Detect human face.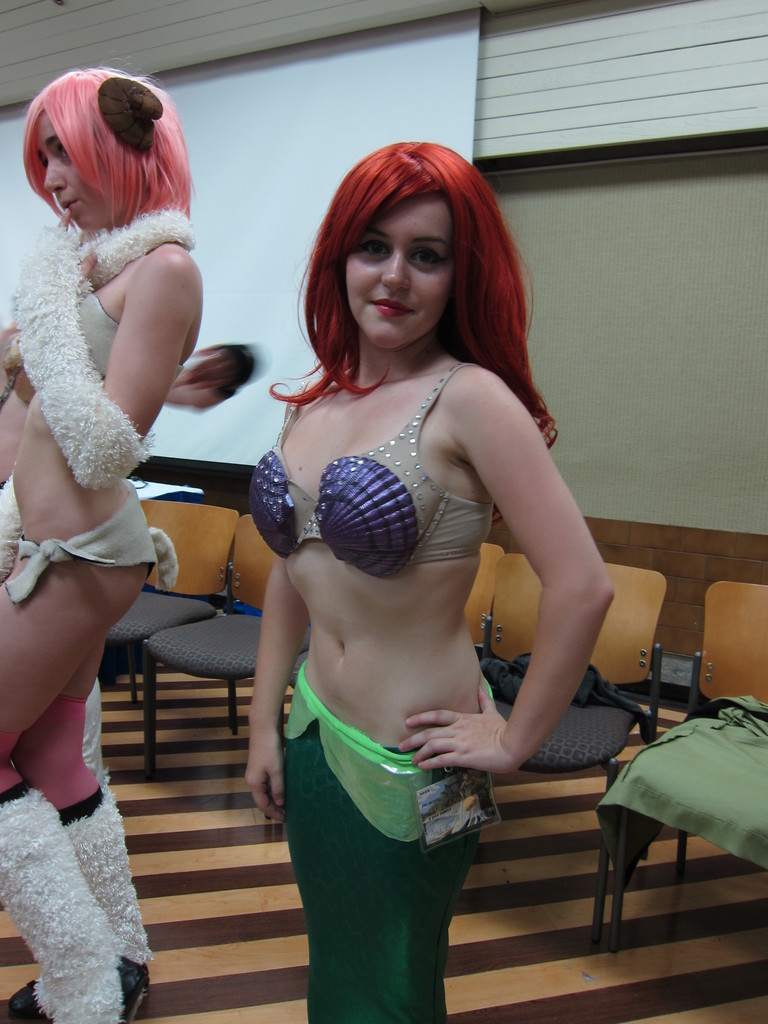
Detected at left=345, top=198, right=448, bottom=357.
